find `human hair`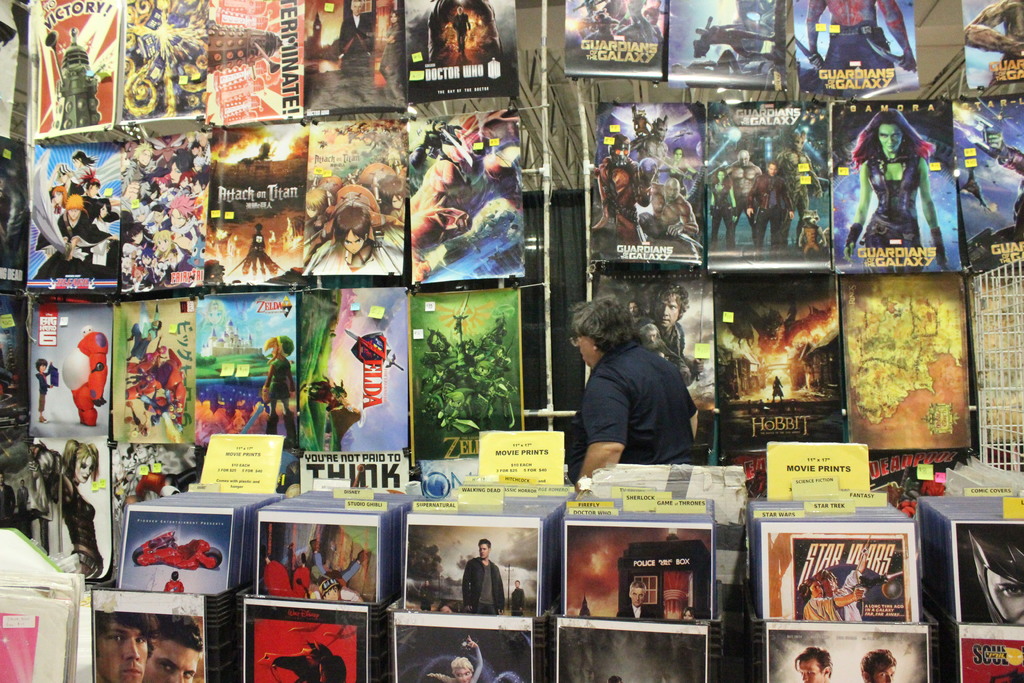
bbox=(190, 169, 212, 190)
